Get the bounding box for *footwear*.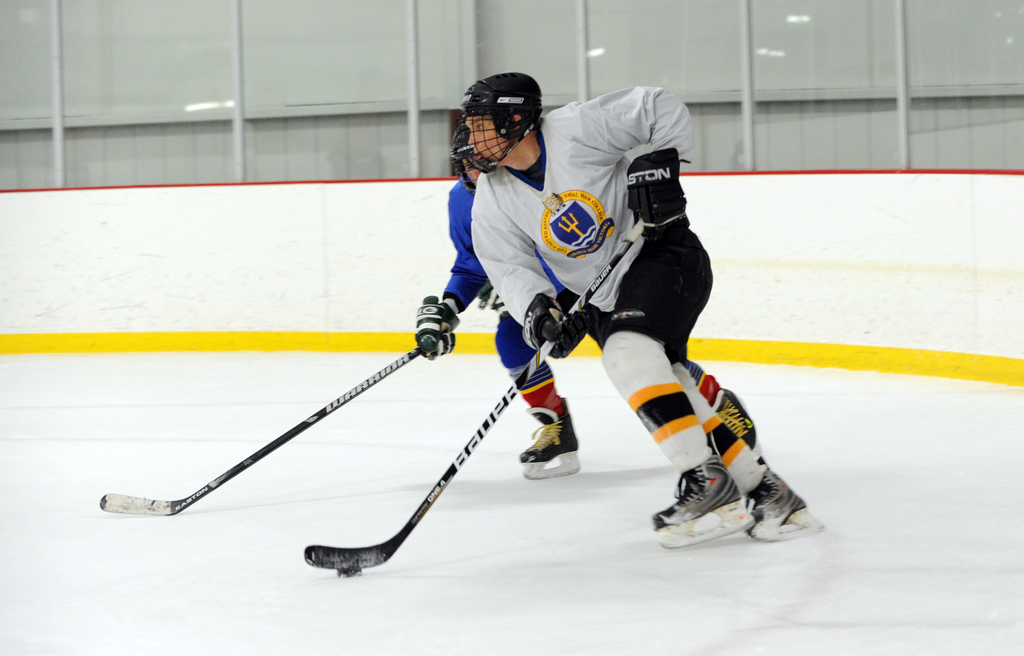
515:396:588:466.
